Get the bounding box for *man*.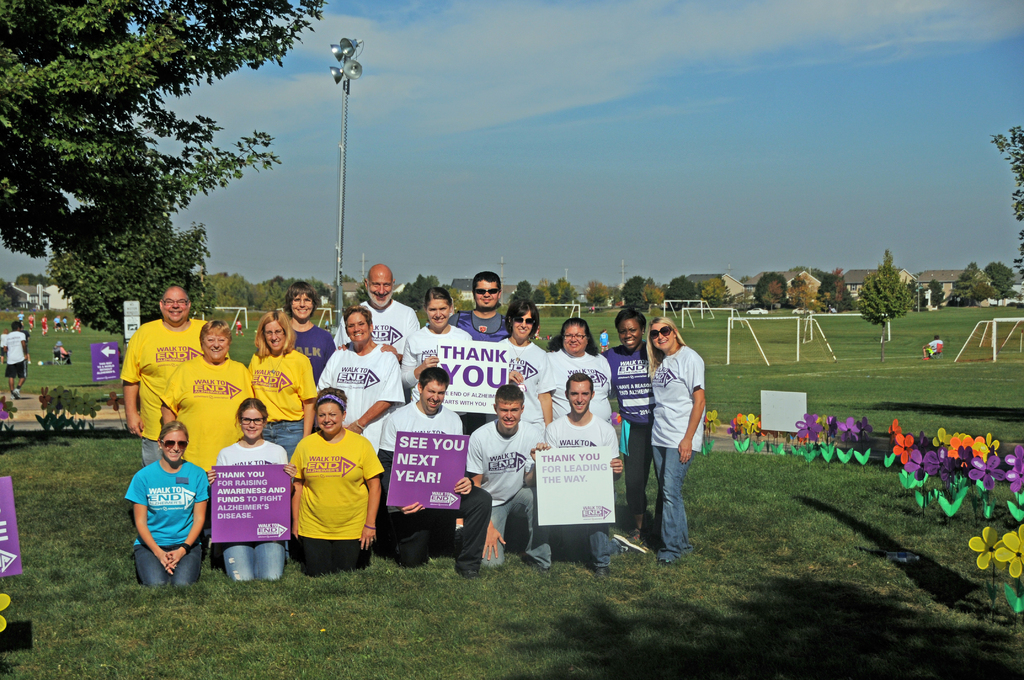
378:364:492:574.
